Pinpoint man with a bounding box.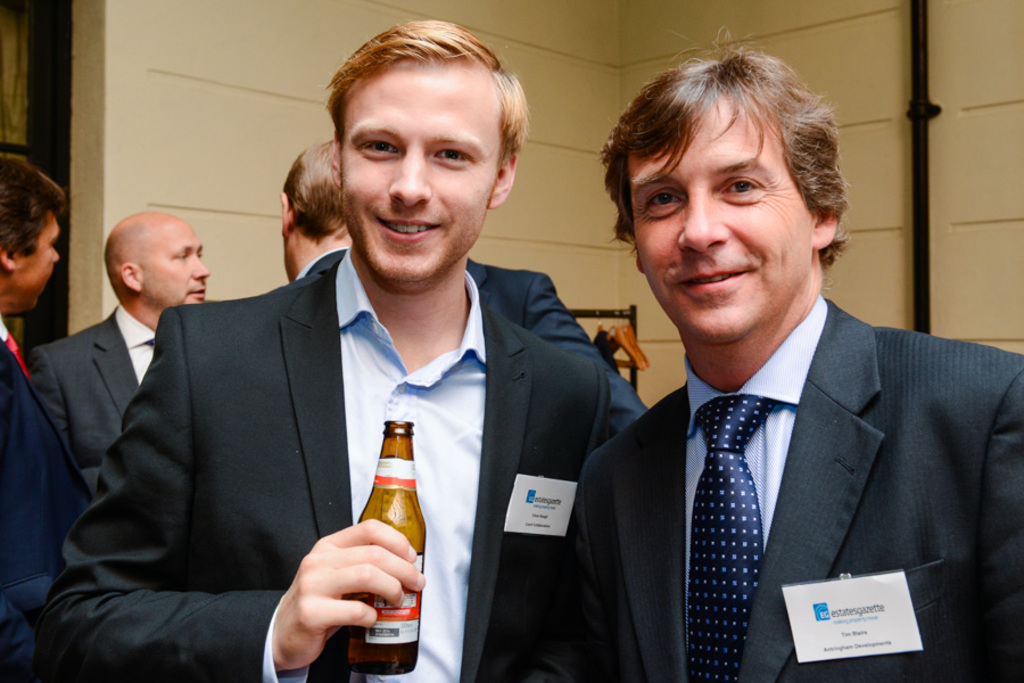
bbox=(464, 252, 649, 444).
